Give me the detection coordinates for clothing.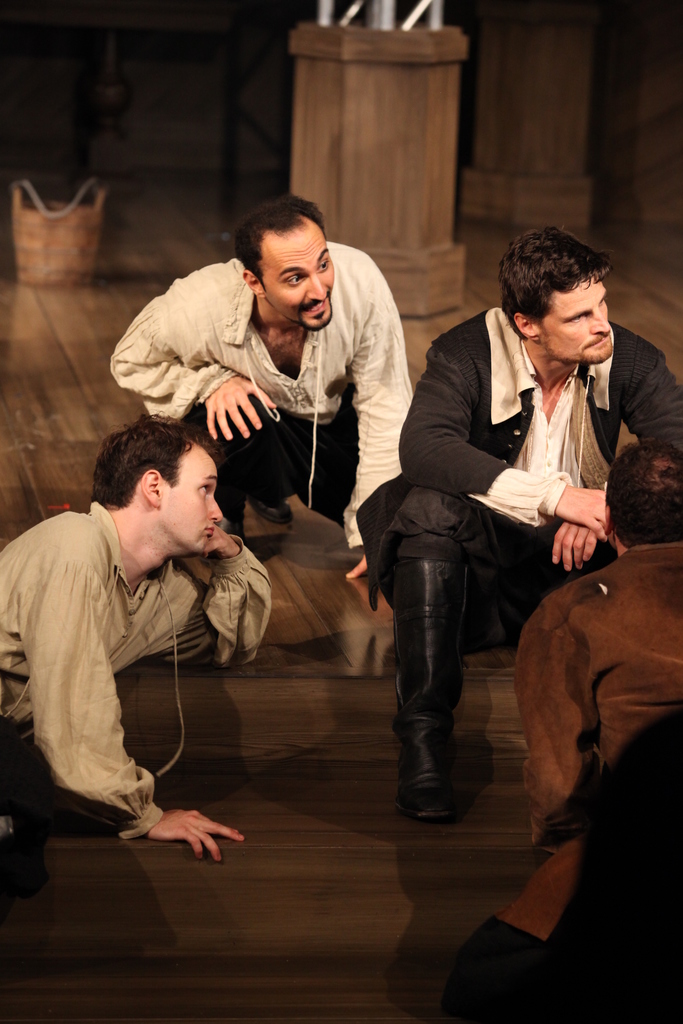
449/547/682/1023.
